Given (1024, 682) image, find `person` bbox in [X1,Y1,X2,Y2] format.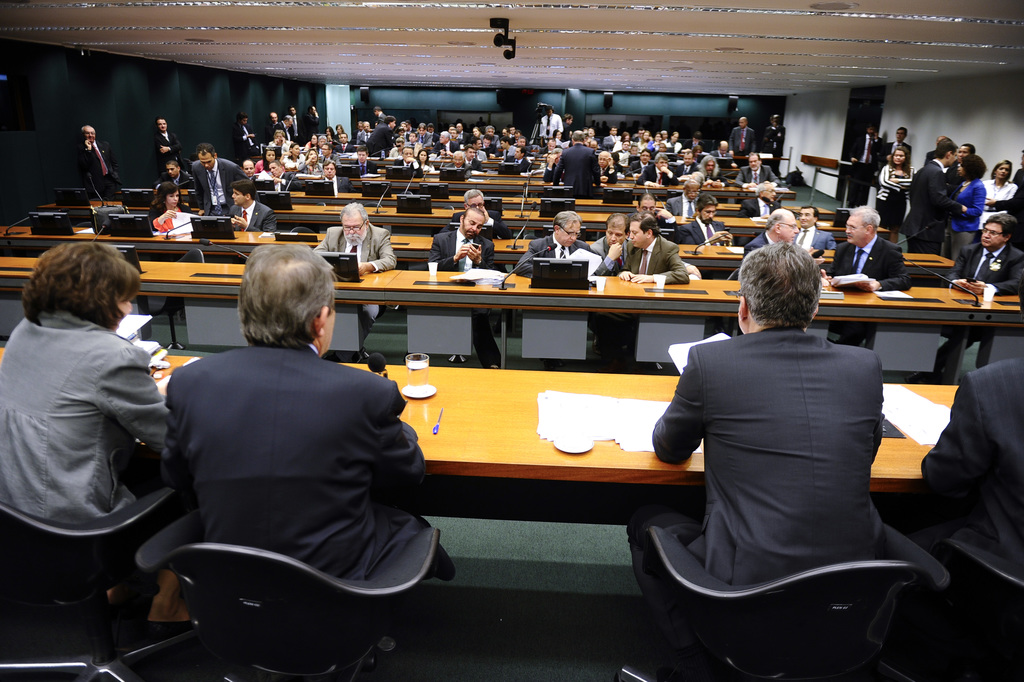
[78,120,127,200].
